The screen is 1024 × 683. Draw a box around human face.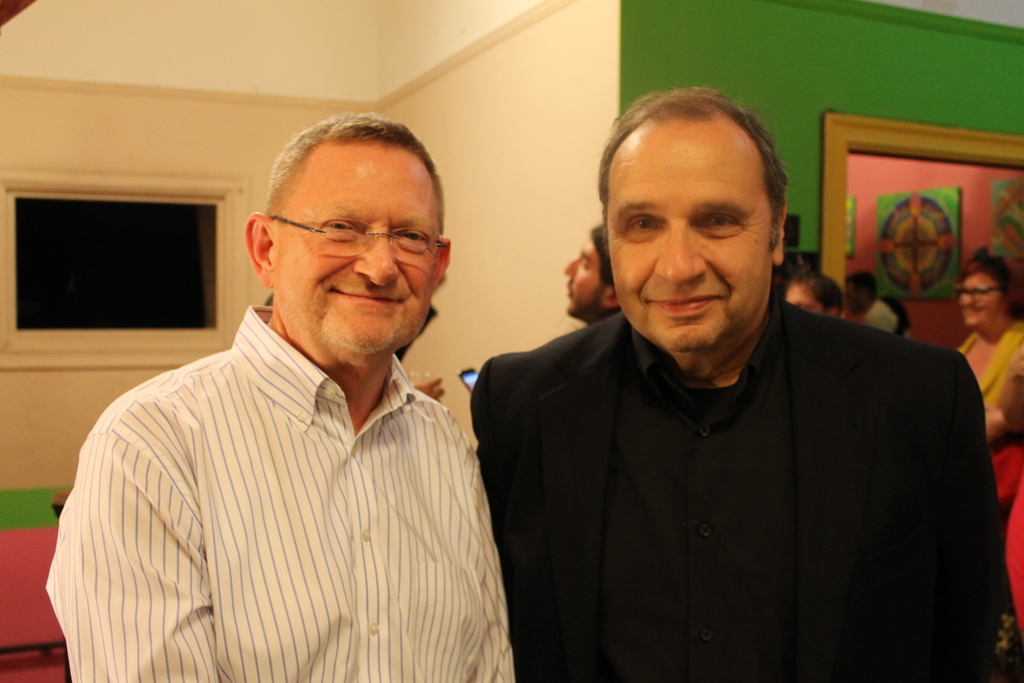
605/124/771/357.
